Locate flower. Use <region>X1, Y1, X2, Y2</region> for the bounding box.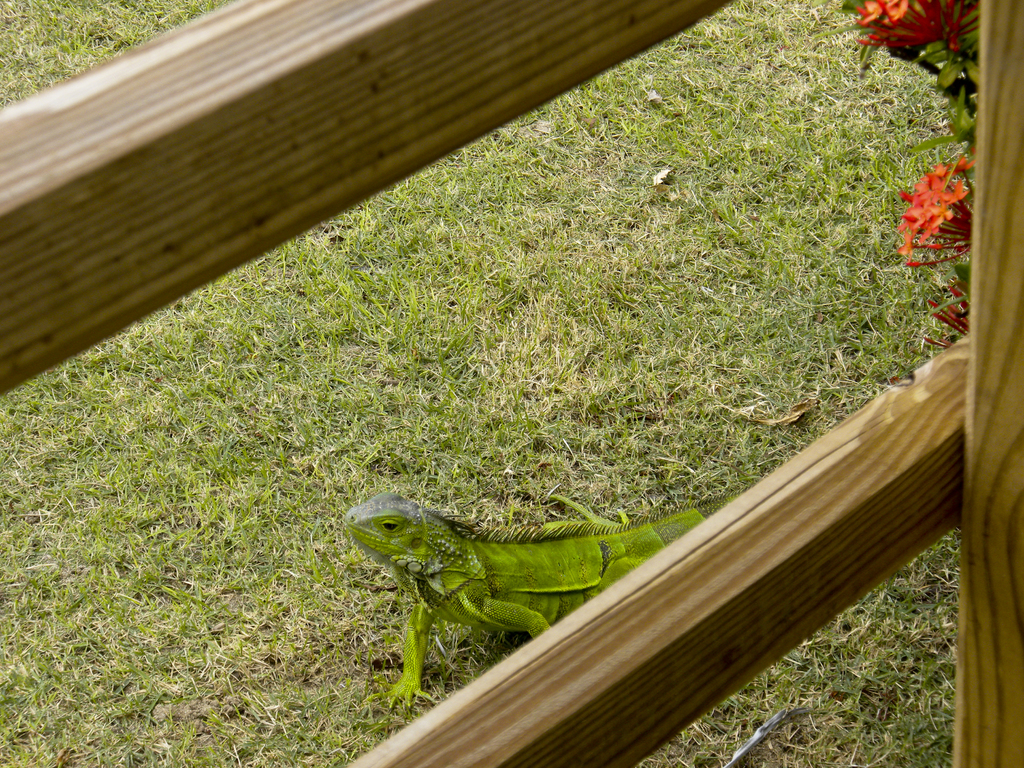
<region>860, 0, 977, 44</region>.
